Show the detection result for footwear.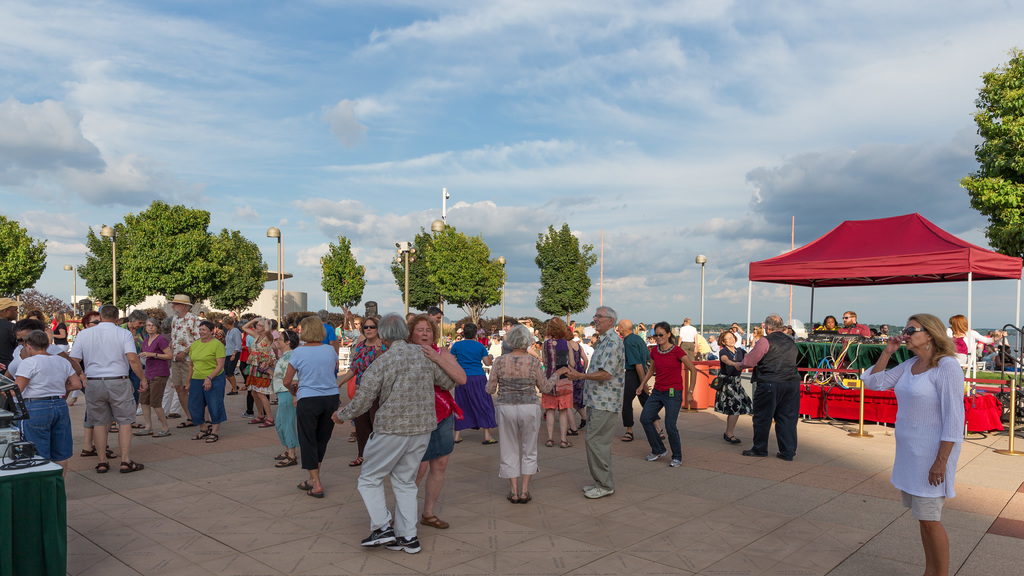
crop(622, 428, 634, 442).
